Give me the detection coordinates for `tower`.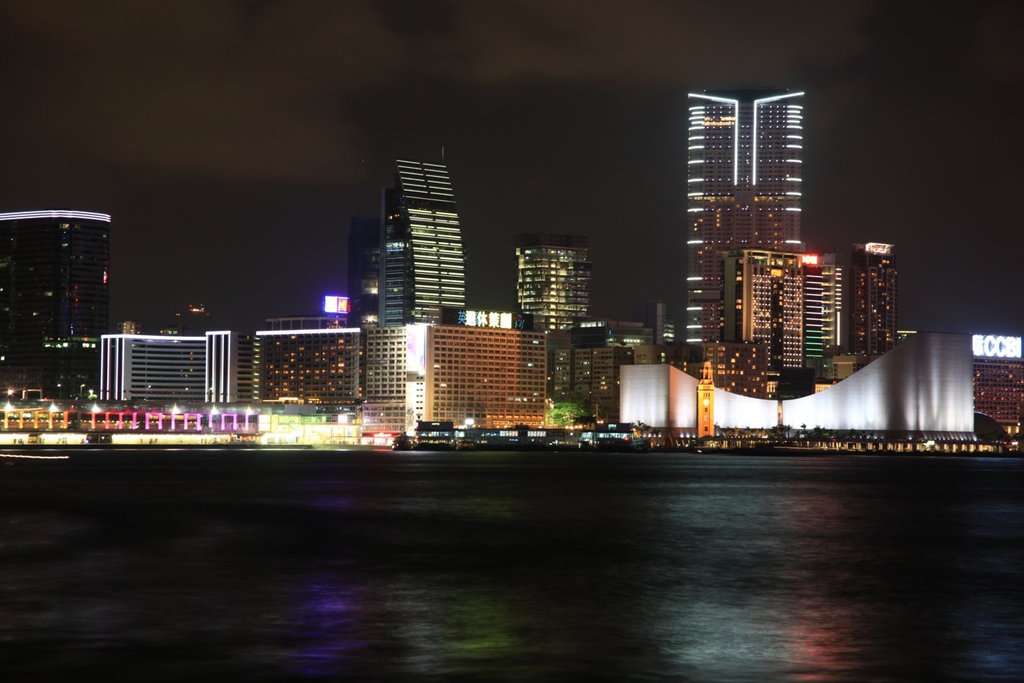
bbox(356, 323, 408, 414).
